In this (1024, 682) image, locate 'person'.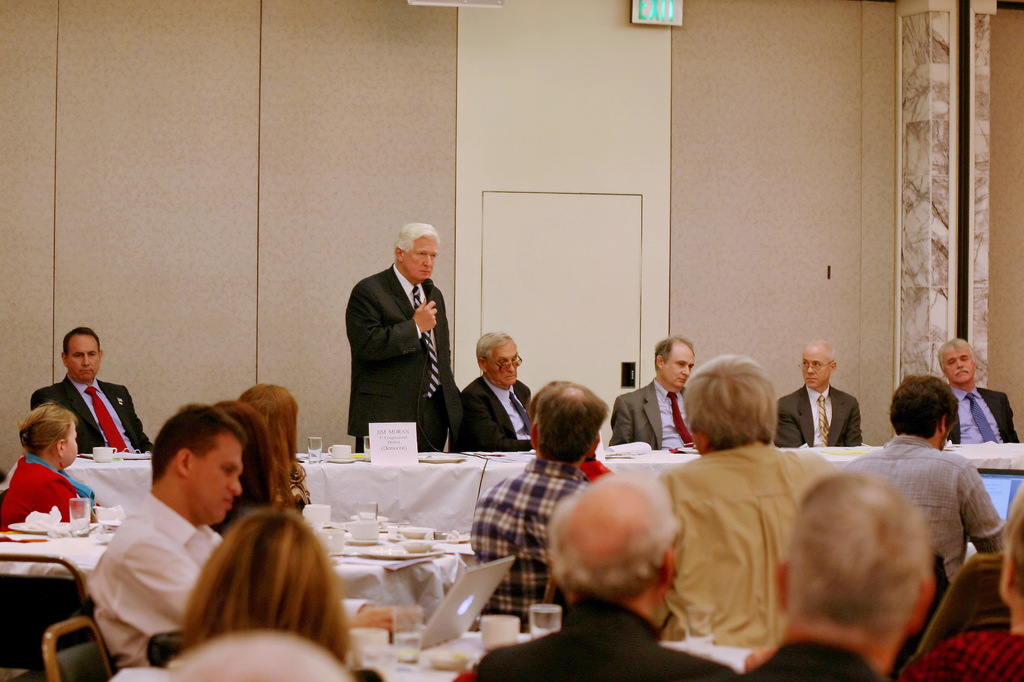
Bounding box: [470,373,596,629].
